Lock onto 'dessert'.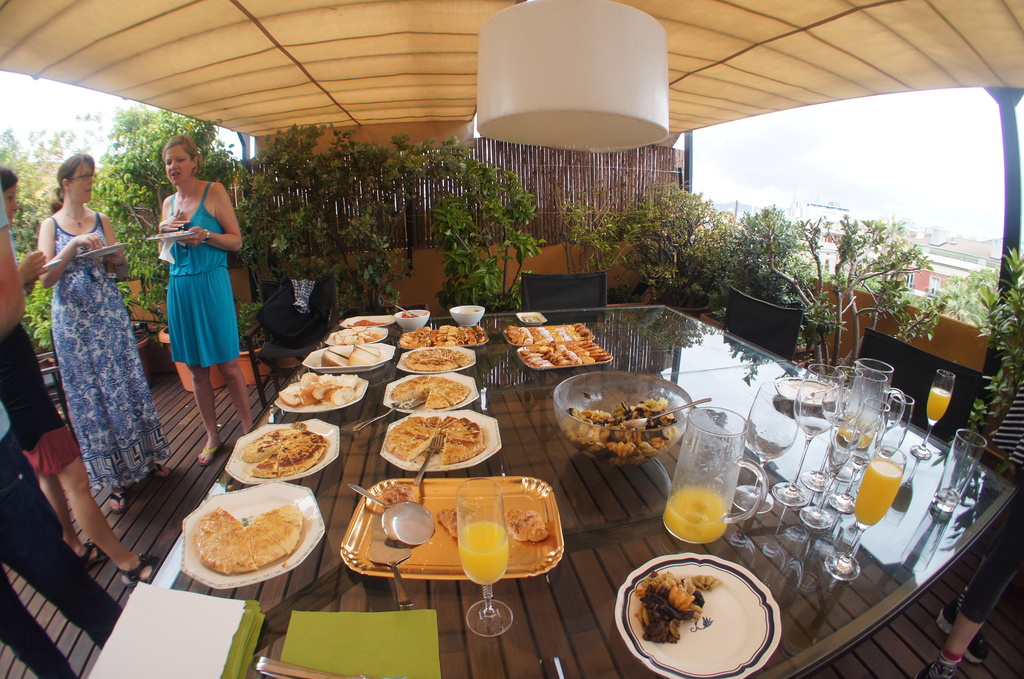
Locked: Rect(376, 483, 411, 509).
